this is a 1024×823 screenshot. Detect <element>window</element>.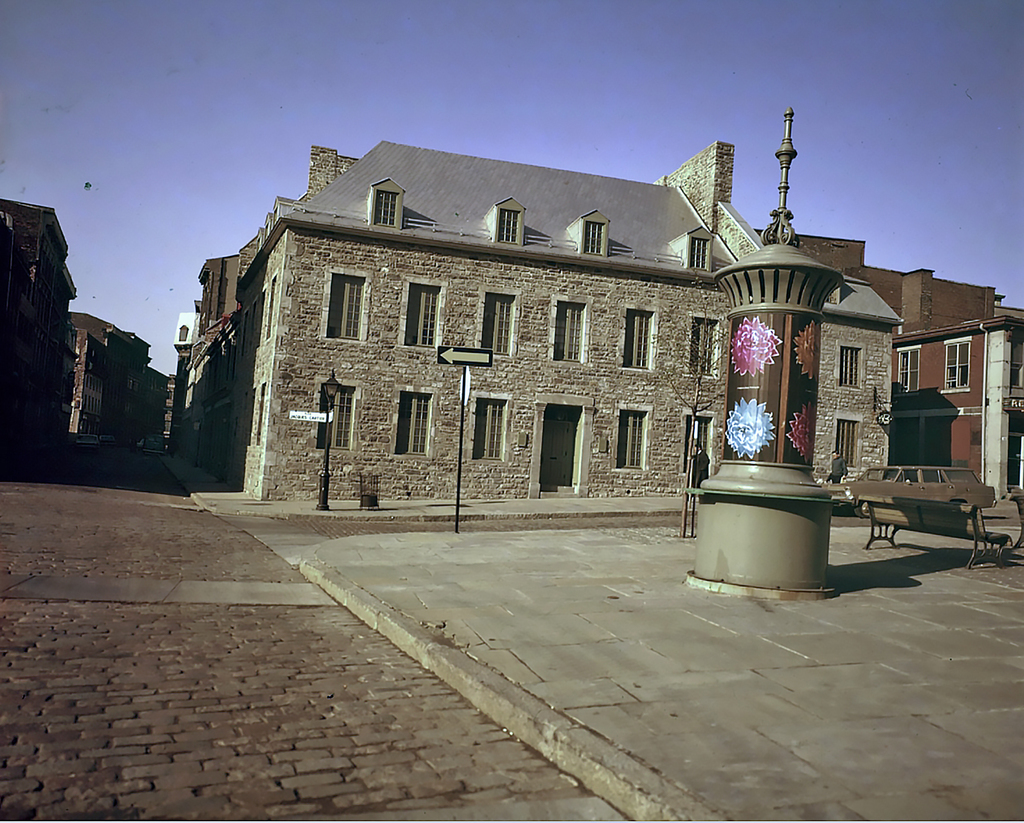
left=391, top=389, right=448, bottom=451.
